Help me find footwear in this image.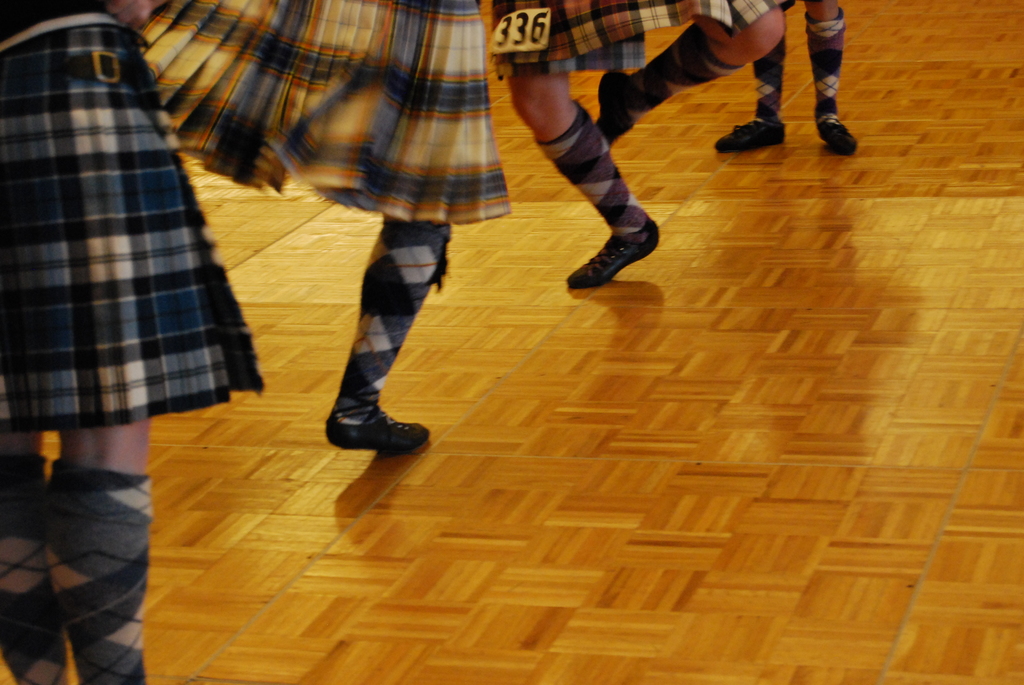
Found it: box(717, 116, 790, 153).
